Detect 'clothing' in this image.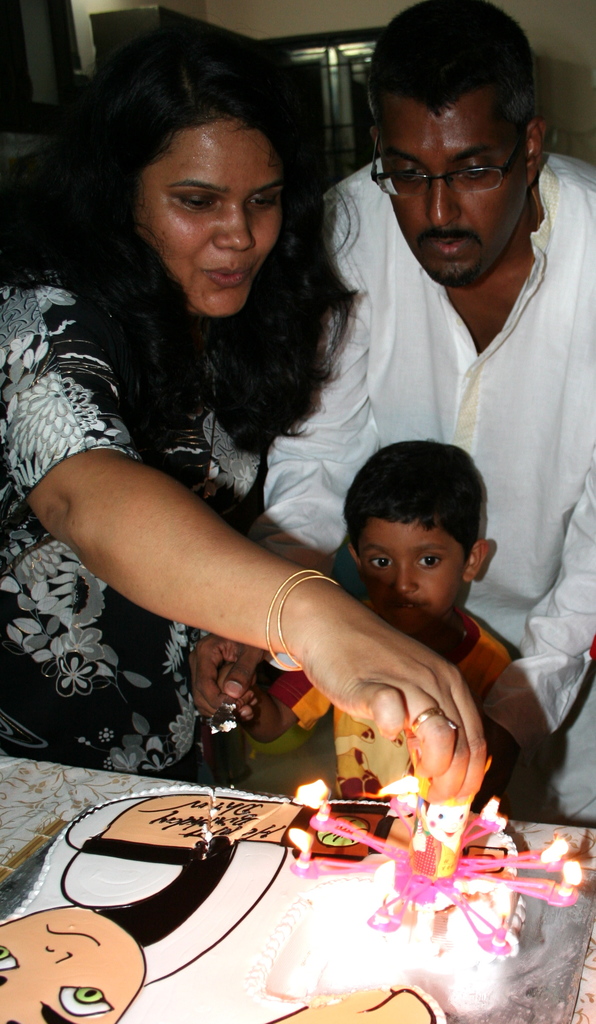
Detection: BBox(0, 267, 258, 780).
